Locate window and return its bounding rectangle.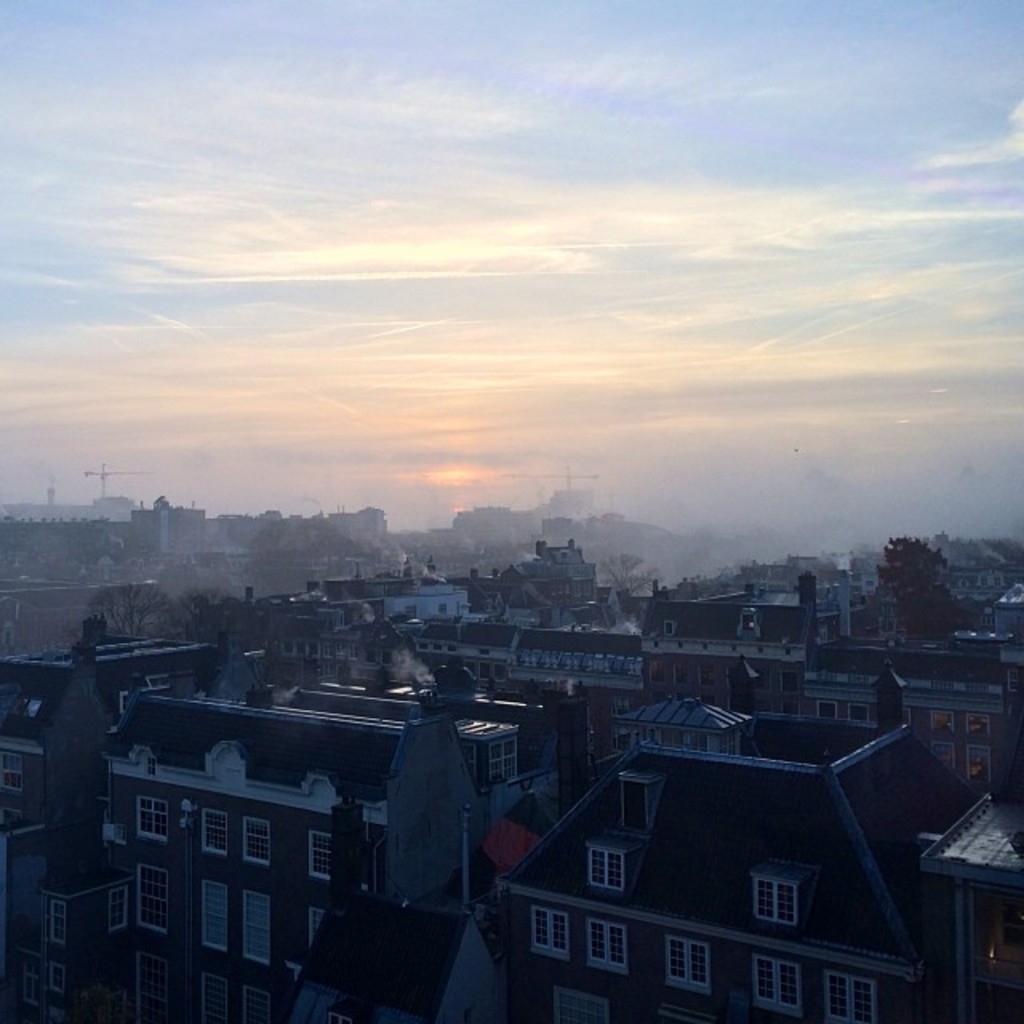
312, 832, 336, 885.
